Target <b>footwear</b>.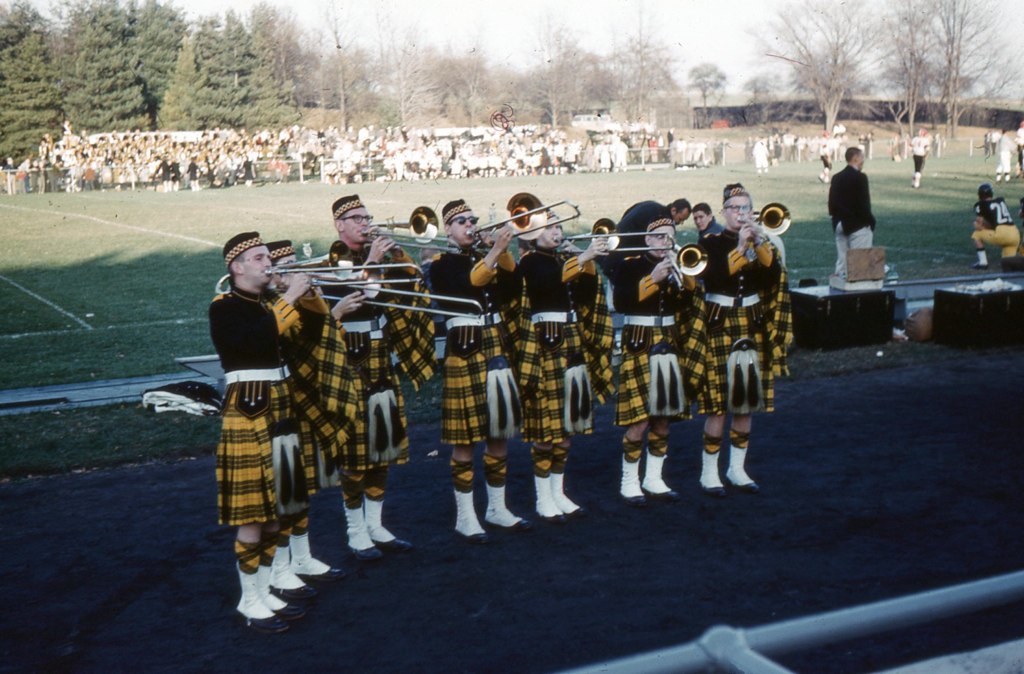
Target region: (x1=481, y1=517, x2=530, y2=528).
